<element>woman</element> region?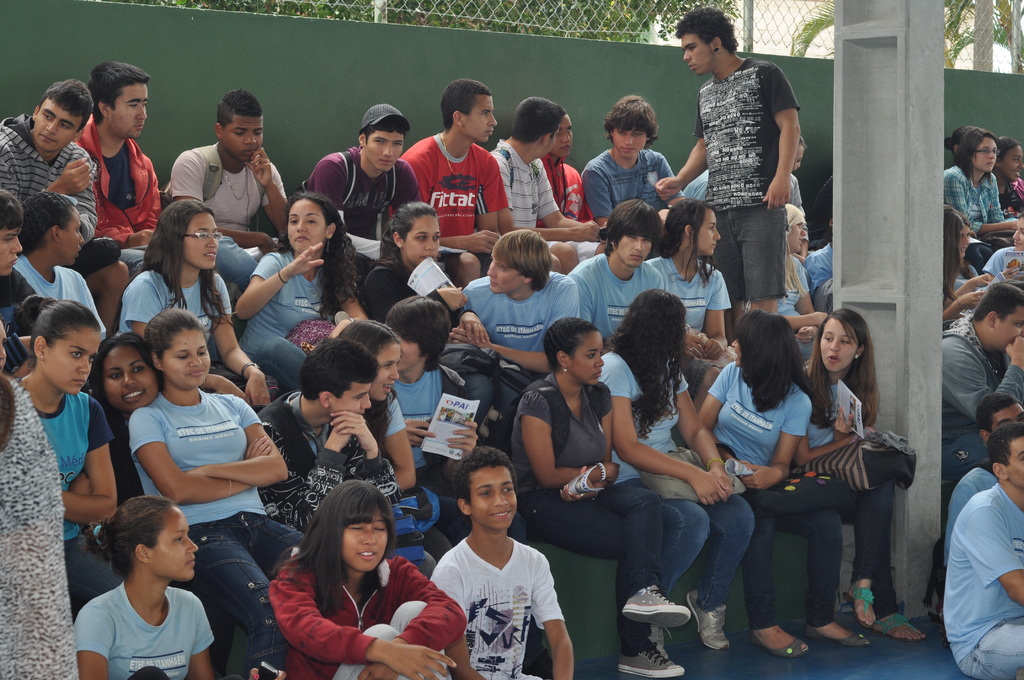
[x1=117, y1=198, x2=278, y2=412]
